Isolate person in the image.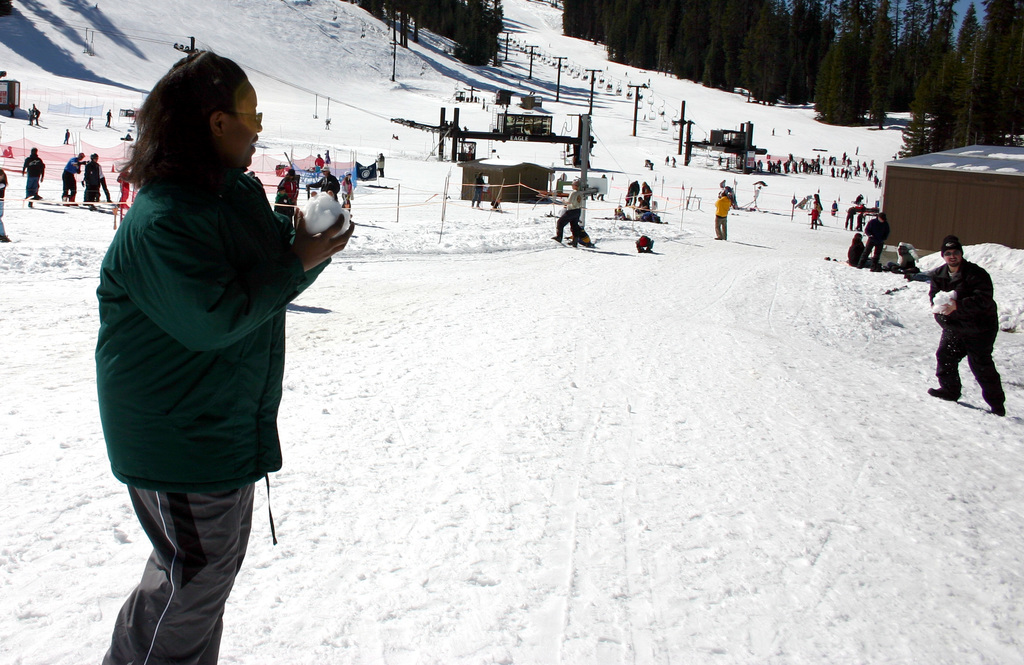
Isolated region: box(630, 205, 658, 220).
